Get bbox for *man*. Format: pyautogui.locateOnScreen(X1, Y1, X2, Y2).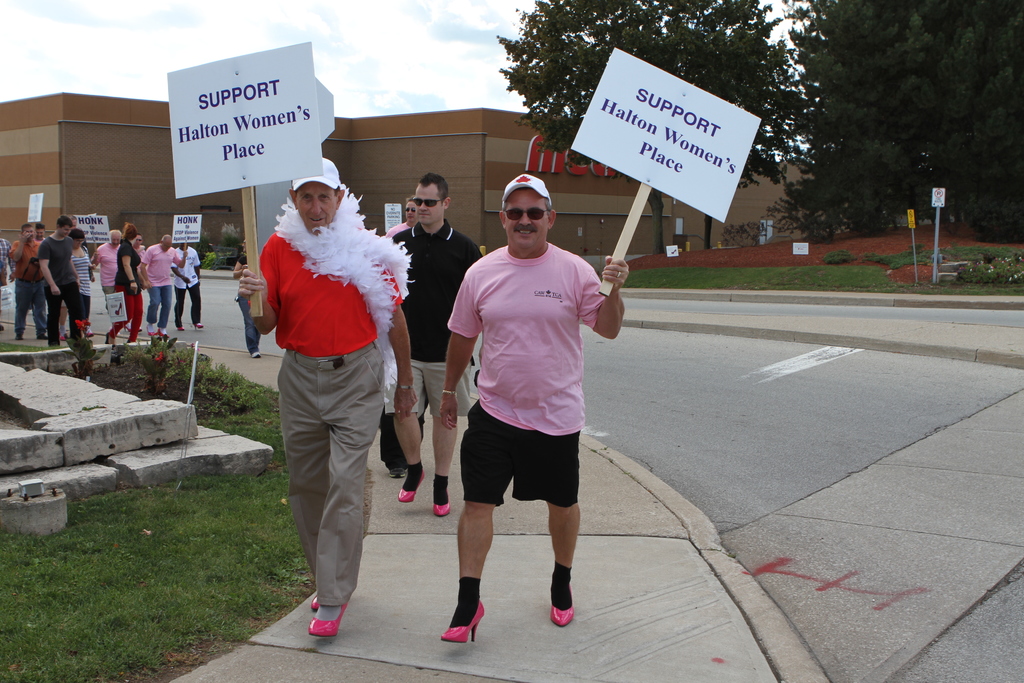
pyautogui.locateOnScreen(435, 151, 632, 624).
